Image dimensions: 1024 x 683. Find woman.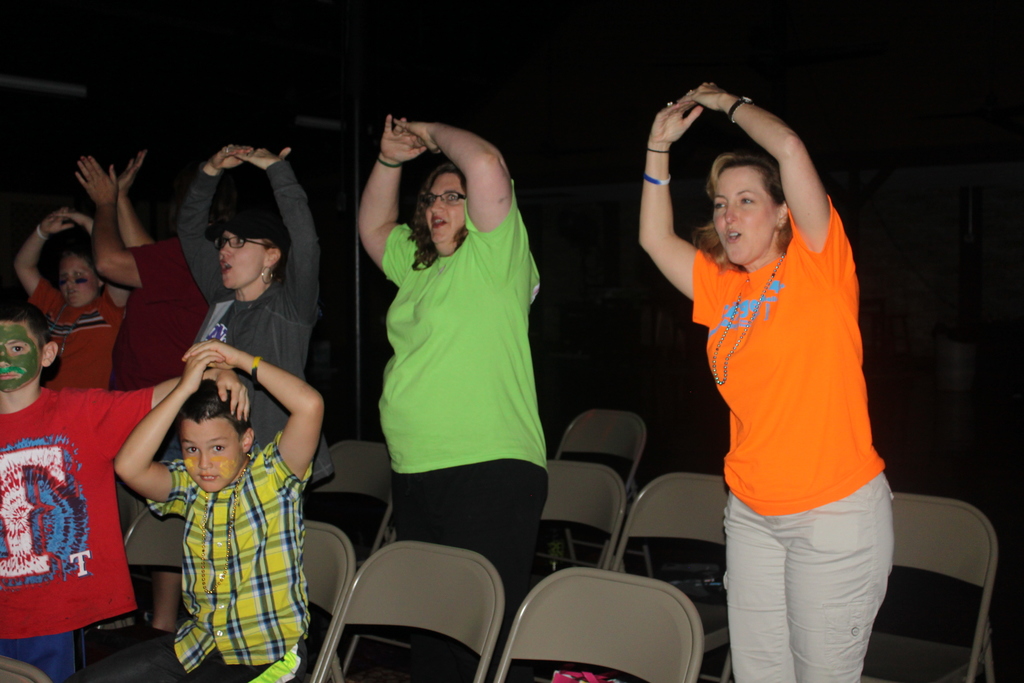
<region>621, 81, 916, 680</region>.
